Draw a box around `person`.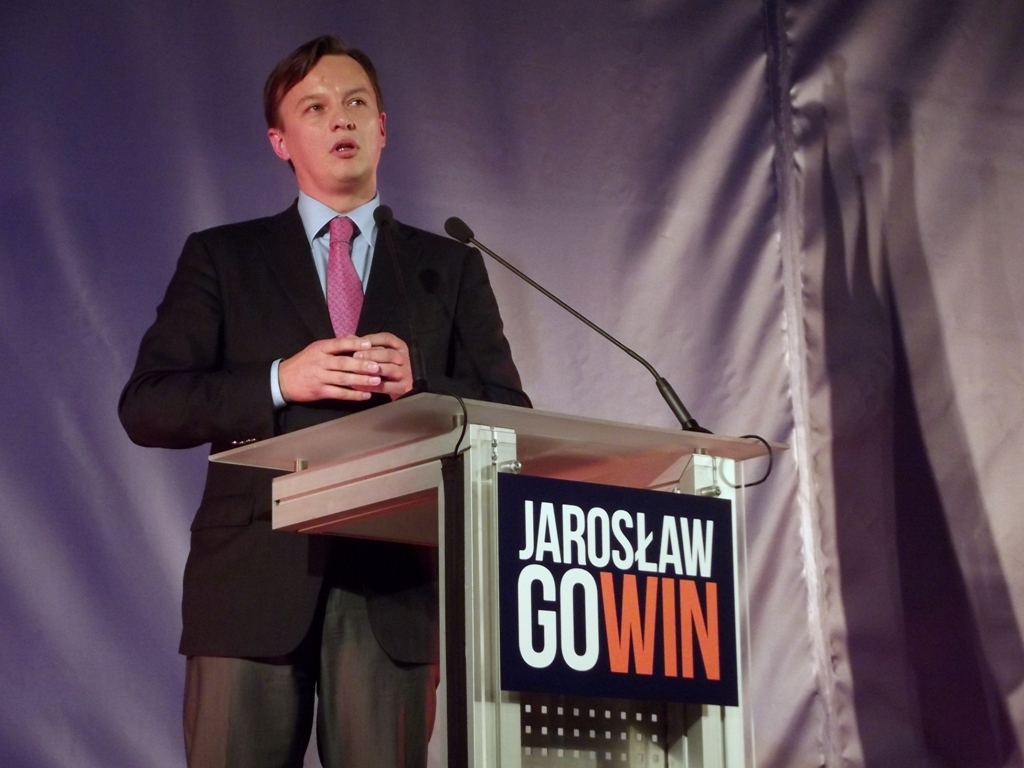
{"left": 158, "top": 55, "right": 575, "bottom": 725}.
